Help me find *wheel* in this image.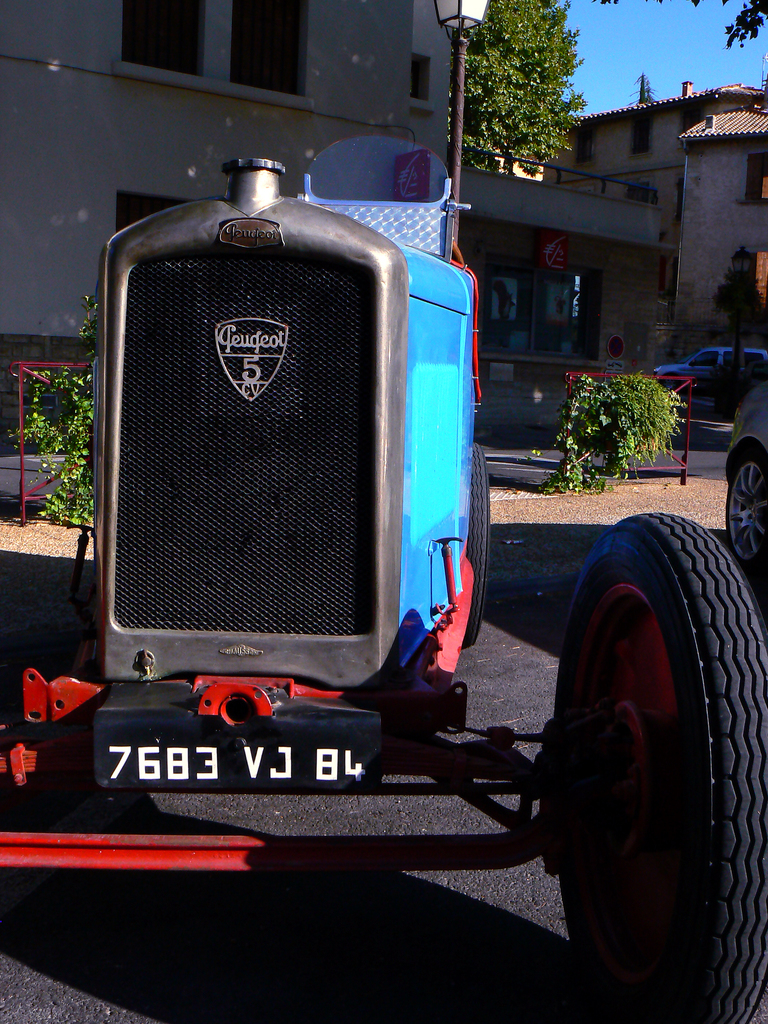
Found it: l=719, t=448, r=767, b=581.
